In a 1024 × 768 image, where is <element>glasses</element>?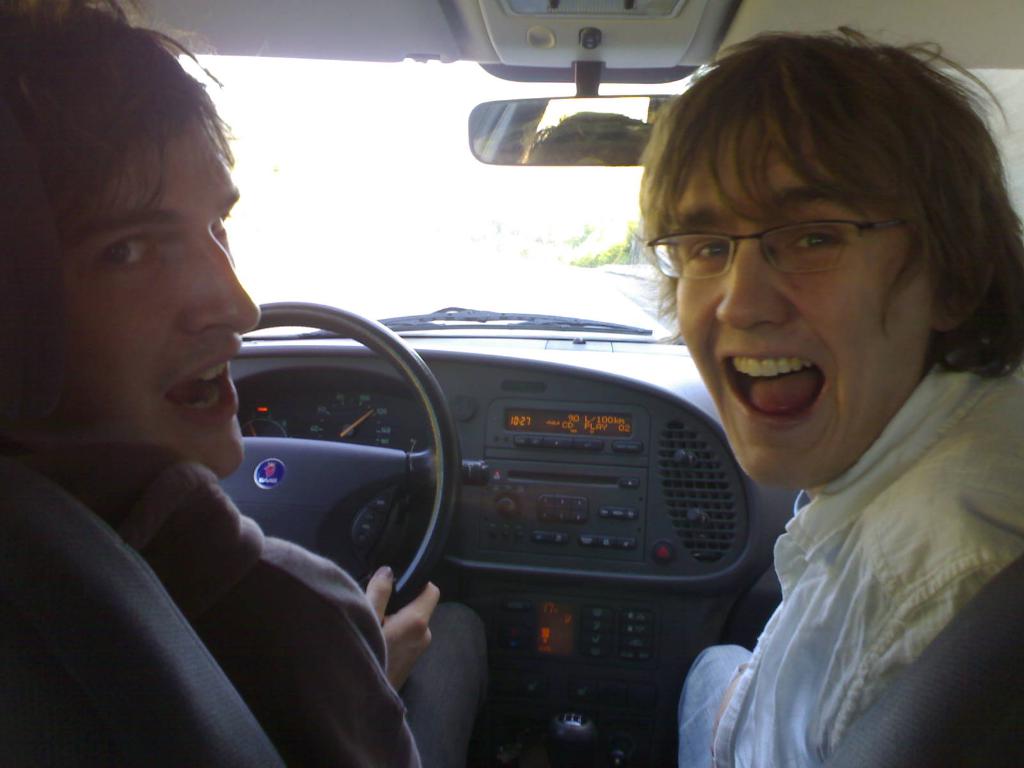
bbox(673, 209, 902, 279).
